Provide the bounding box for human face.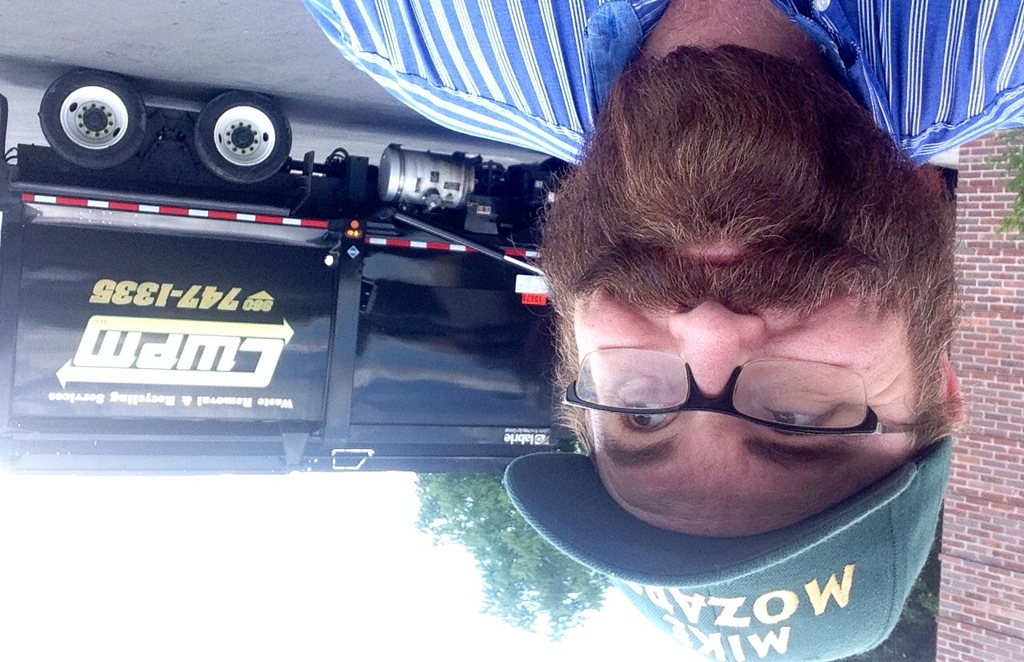
crop(569, 149, 937, 541).
